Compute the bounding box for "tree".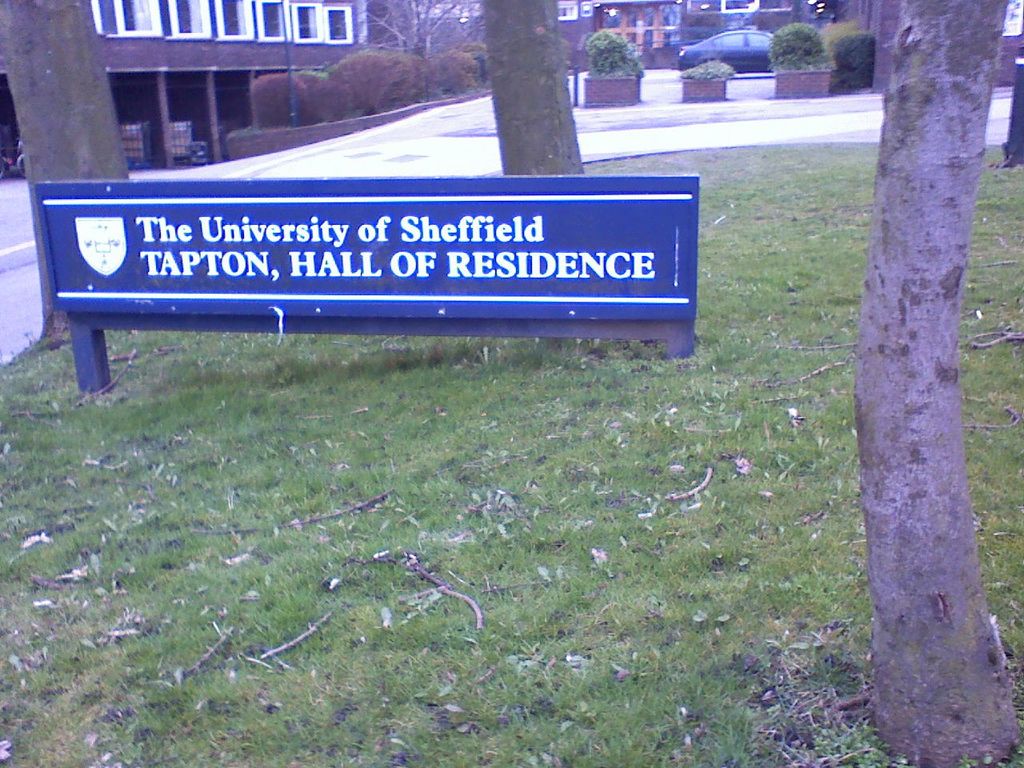
region(0, 0, 173, 362).
